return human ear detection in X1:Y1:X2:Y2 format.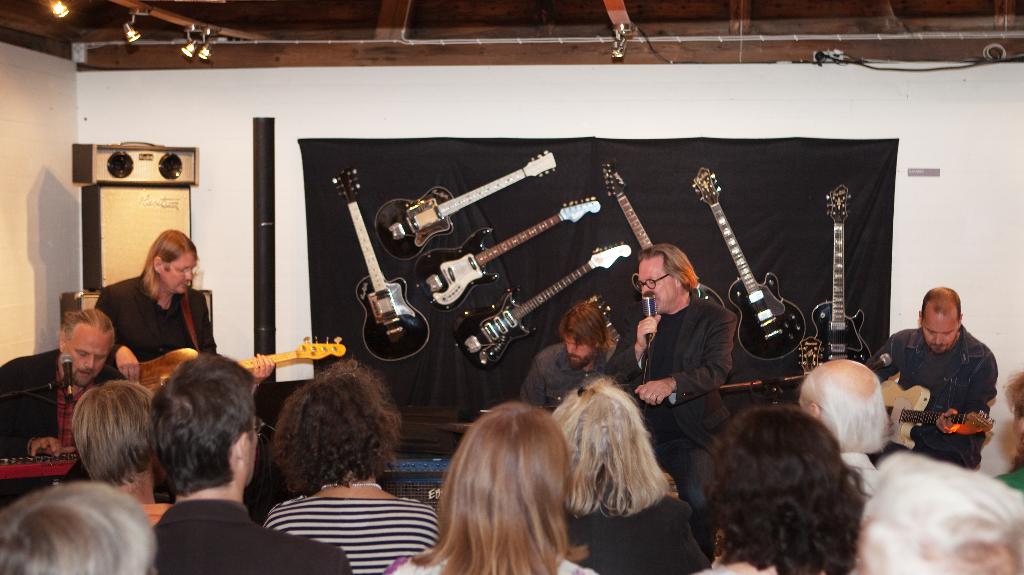
59:332:65:353.
